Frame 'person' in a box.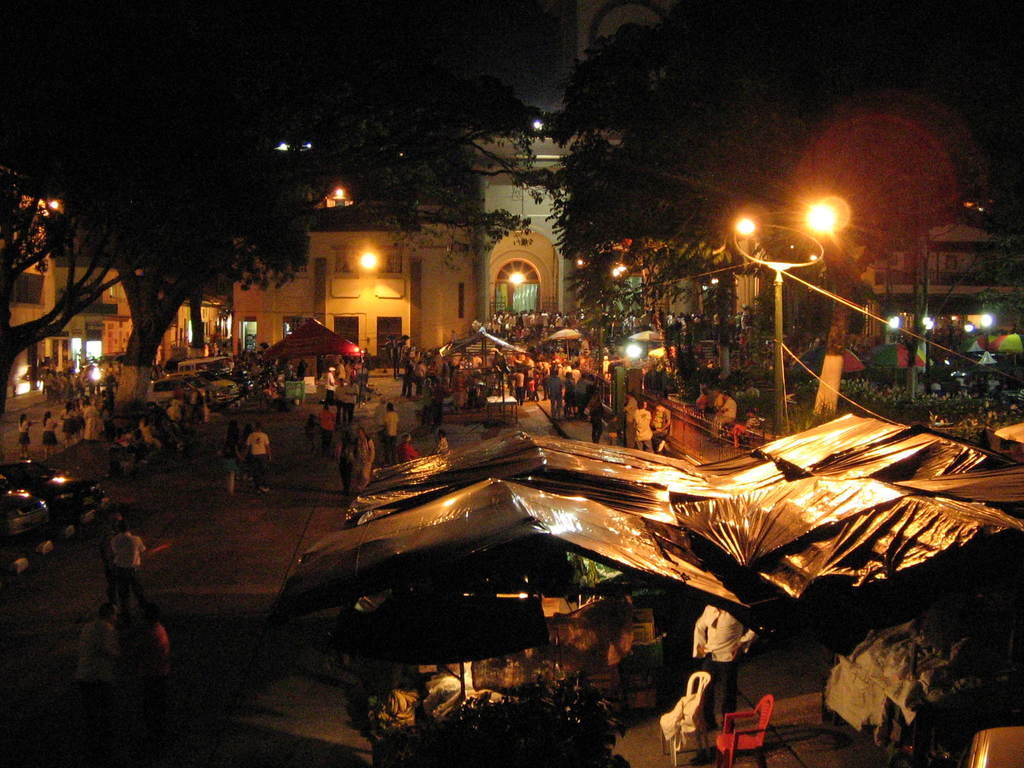
detection(384, 403, 399, 461).
